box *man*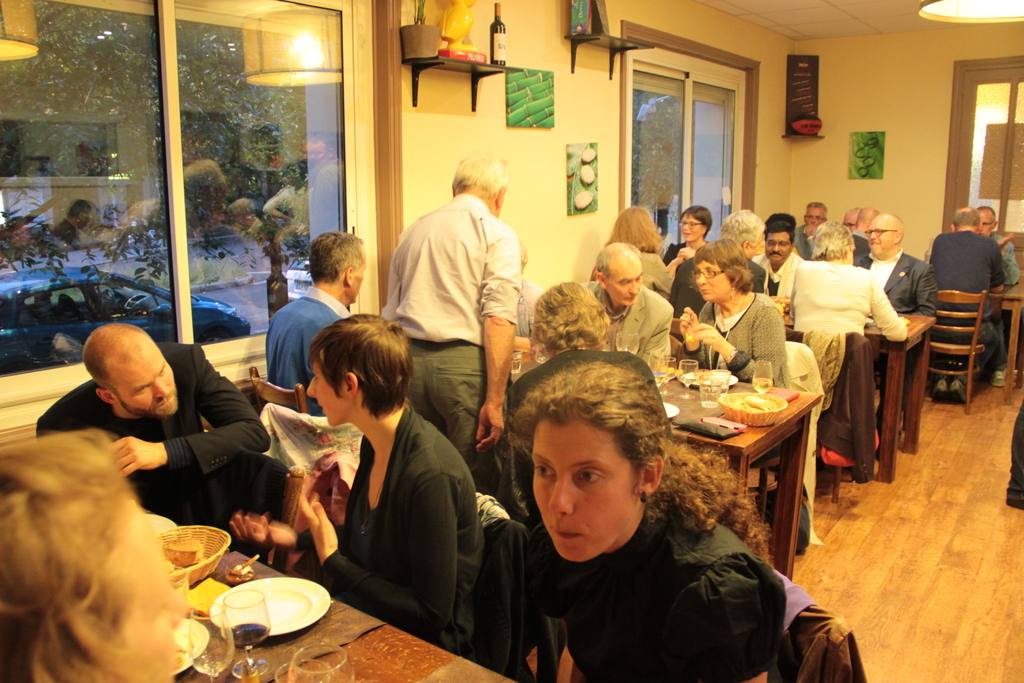
crop(753, 211, 801, 302)
